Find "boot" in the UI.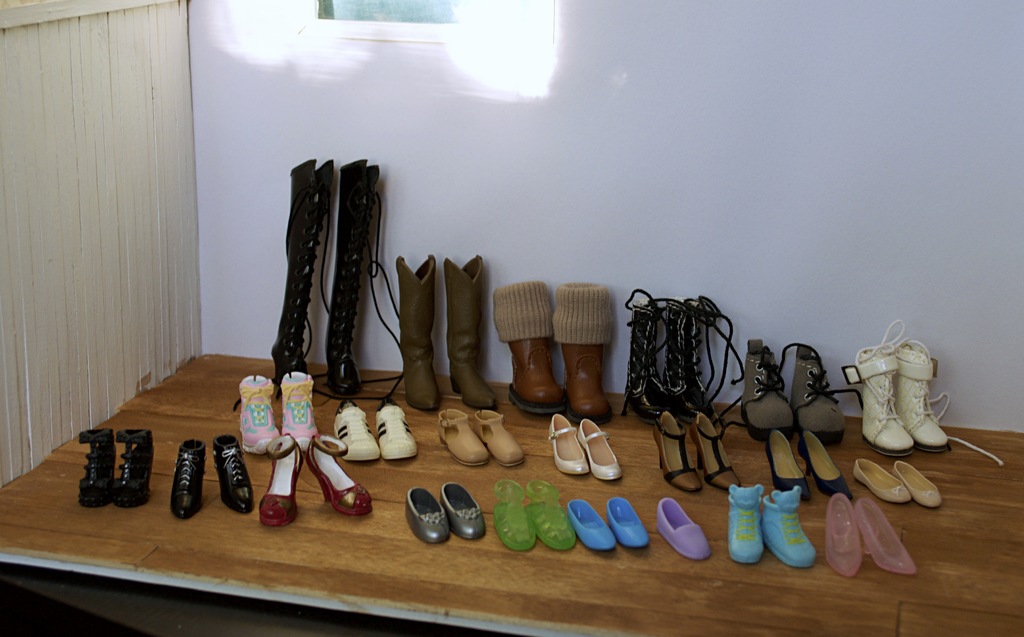
UI element at BBox(842, 323, 915, 460).
